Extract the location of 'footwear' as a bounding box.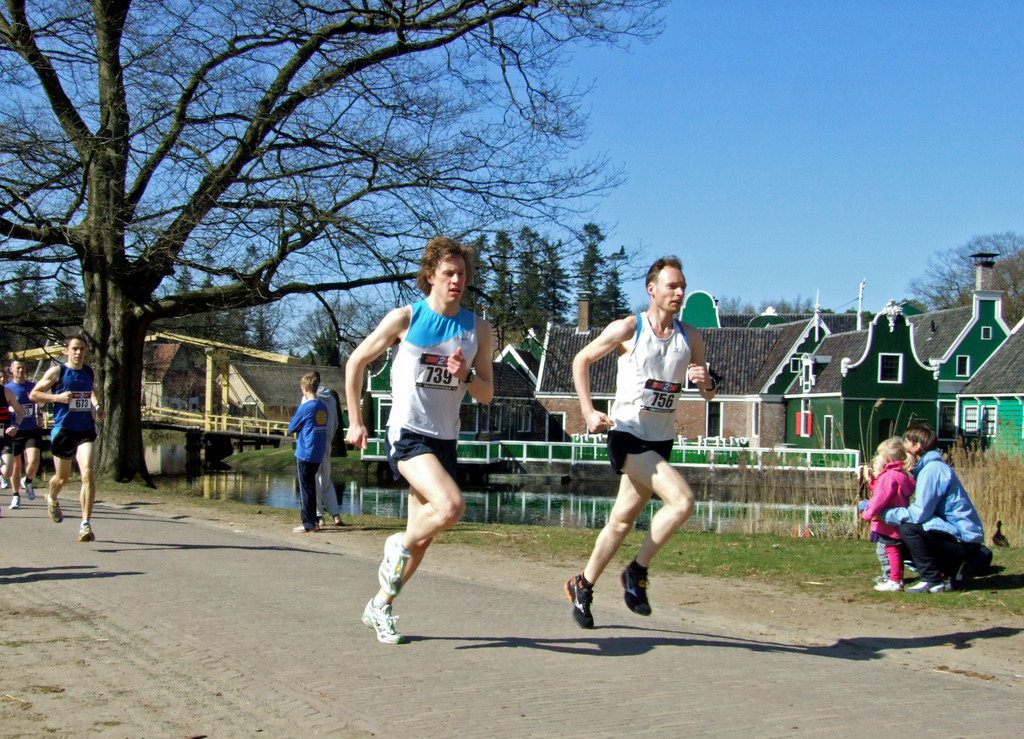
{"left": 564, "top": 575, "right": 598, "bottom": 627}.
